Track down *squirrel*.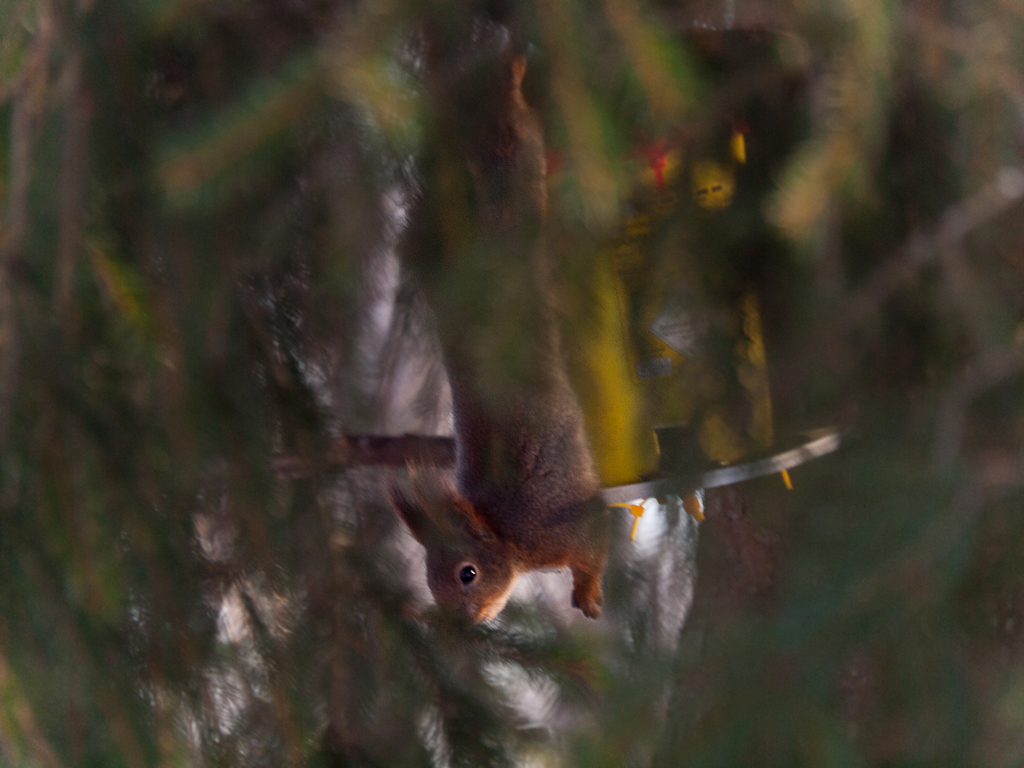
Tracked to <box>378,0,618,631</box>.
